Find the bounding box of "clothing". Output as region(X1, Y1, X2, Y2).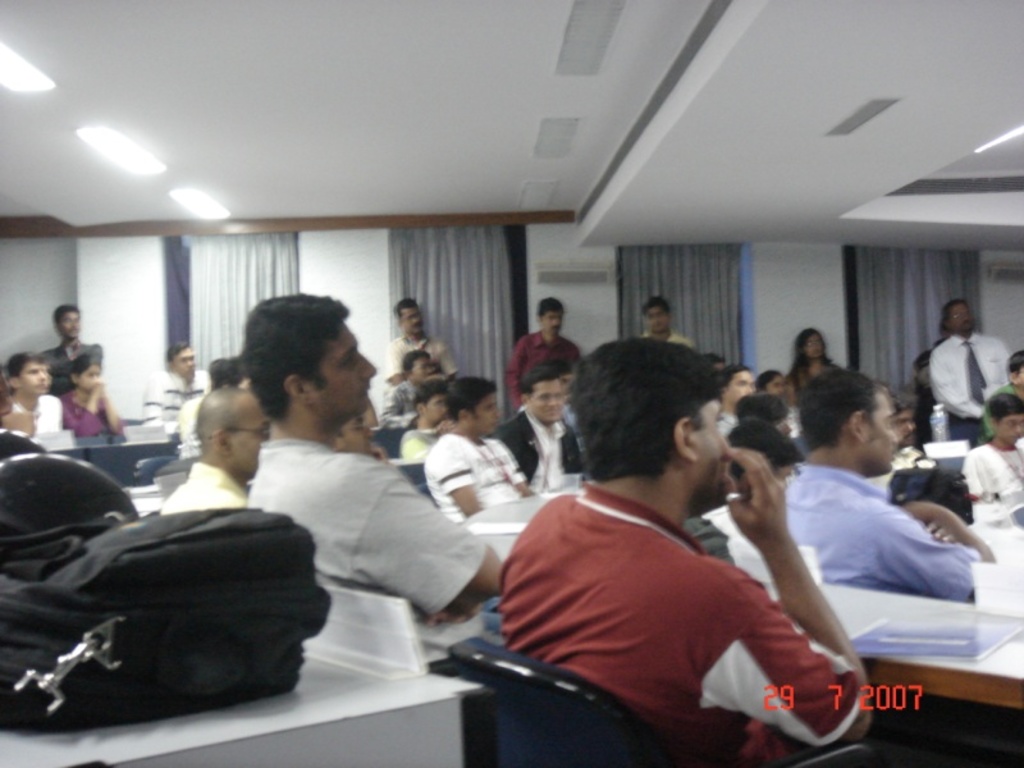
region(424, 429, 531, 522).
